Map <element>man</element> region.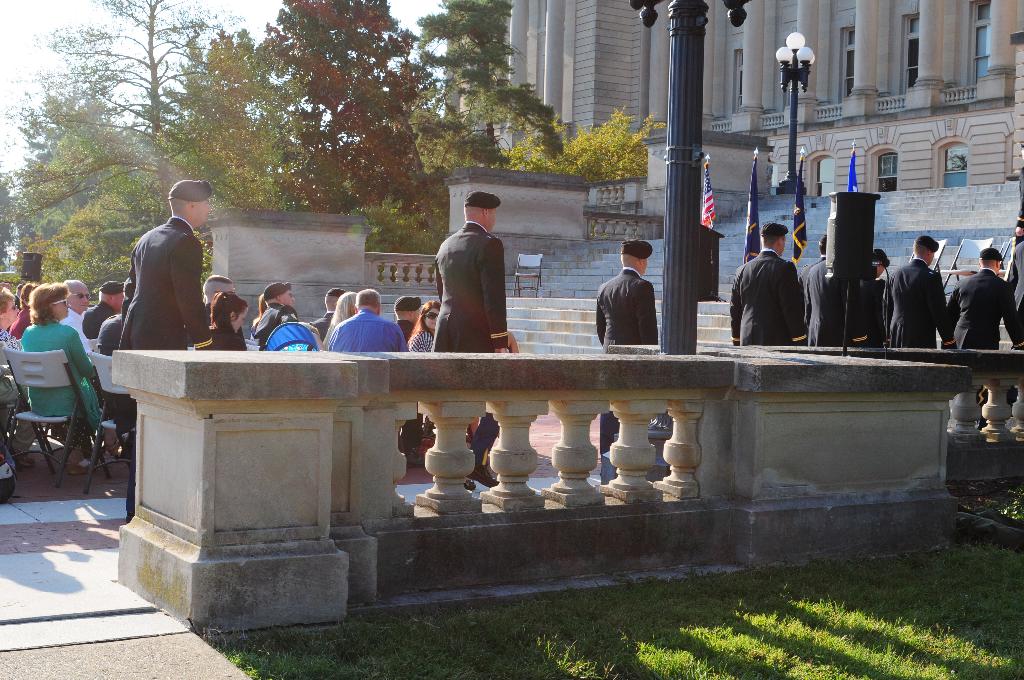
Mapped to region(1008, 149, 1023, 286).
